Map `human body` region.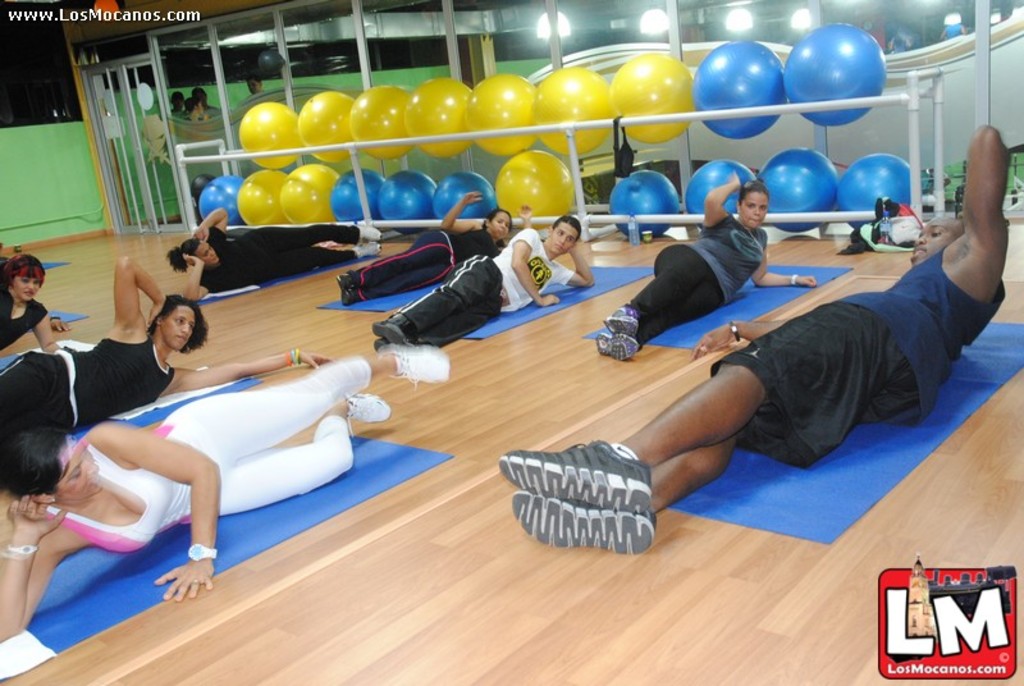
Mapped to (left=594, top=173, right=850, bottom=363).
